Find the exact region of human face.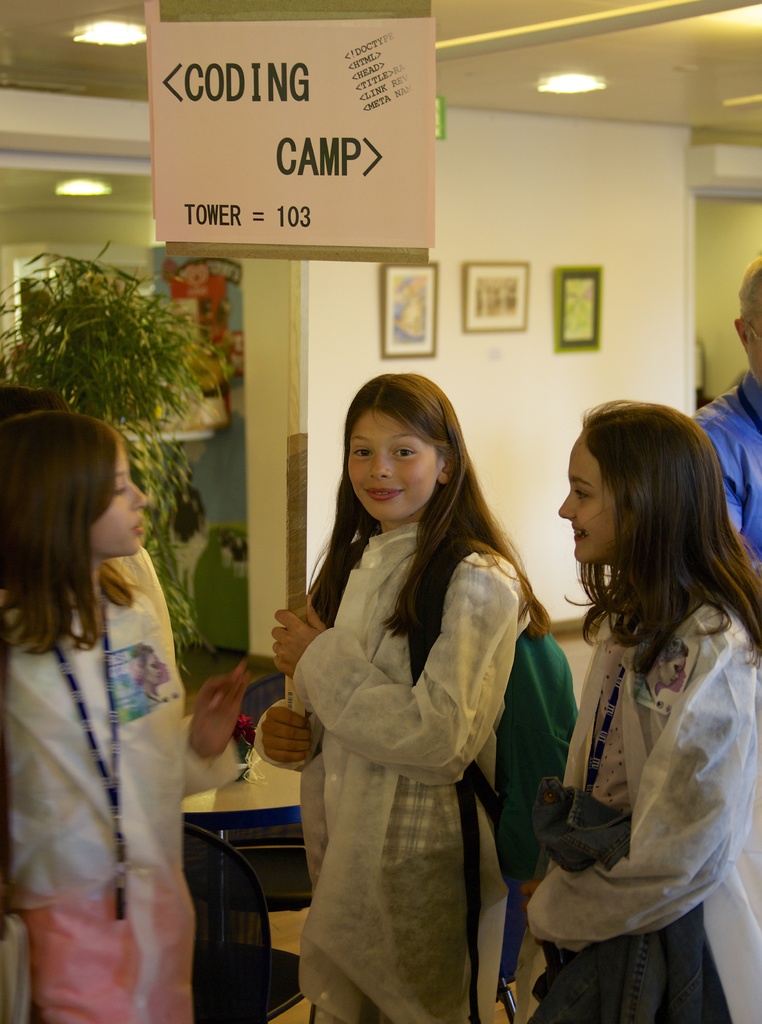
Exact region: x1=87 y1=438 x2=148 y2=557.
